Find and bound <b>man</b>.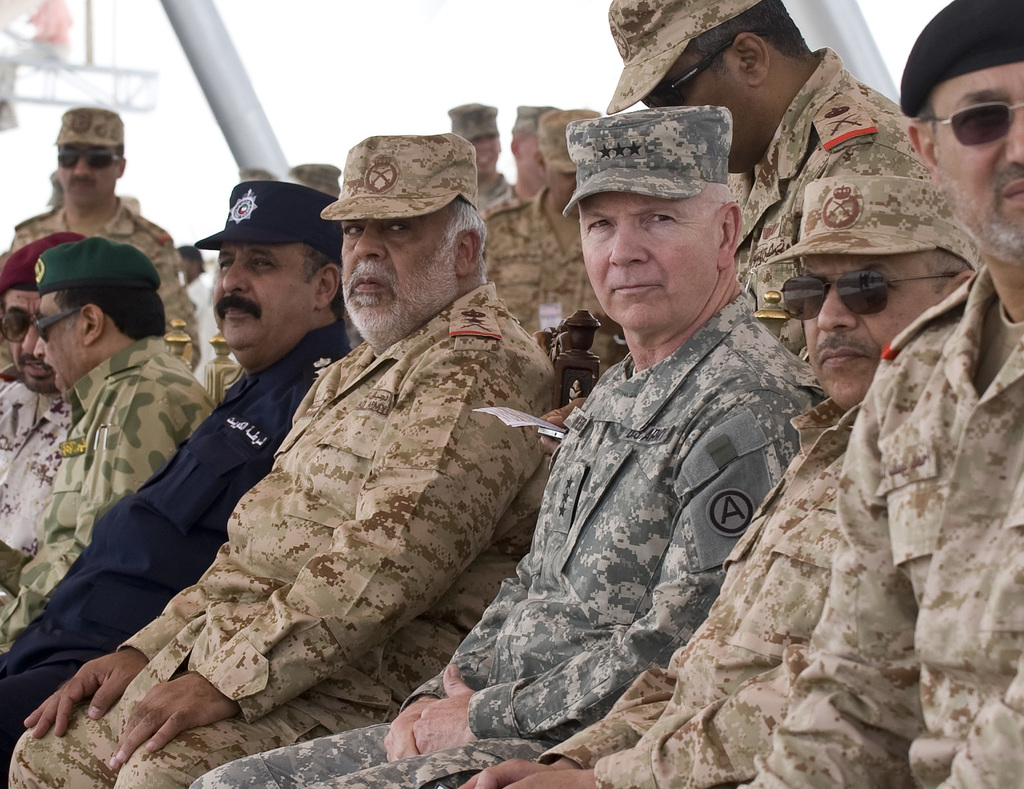
Bound: left=451, top=169, right=986, bottom=788.
